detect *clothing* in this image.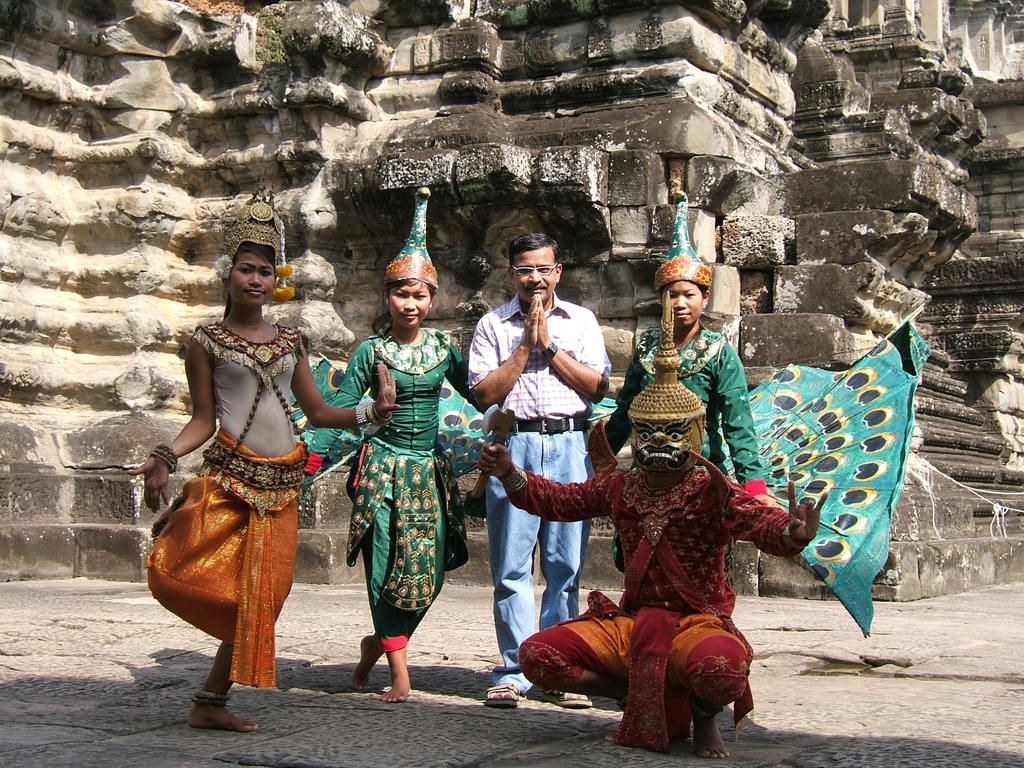
Detection: detection(470, 295, 610, 689).
